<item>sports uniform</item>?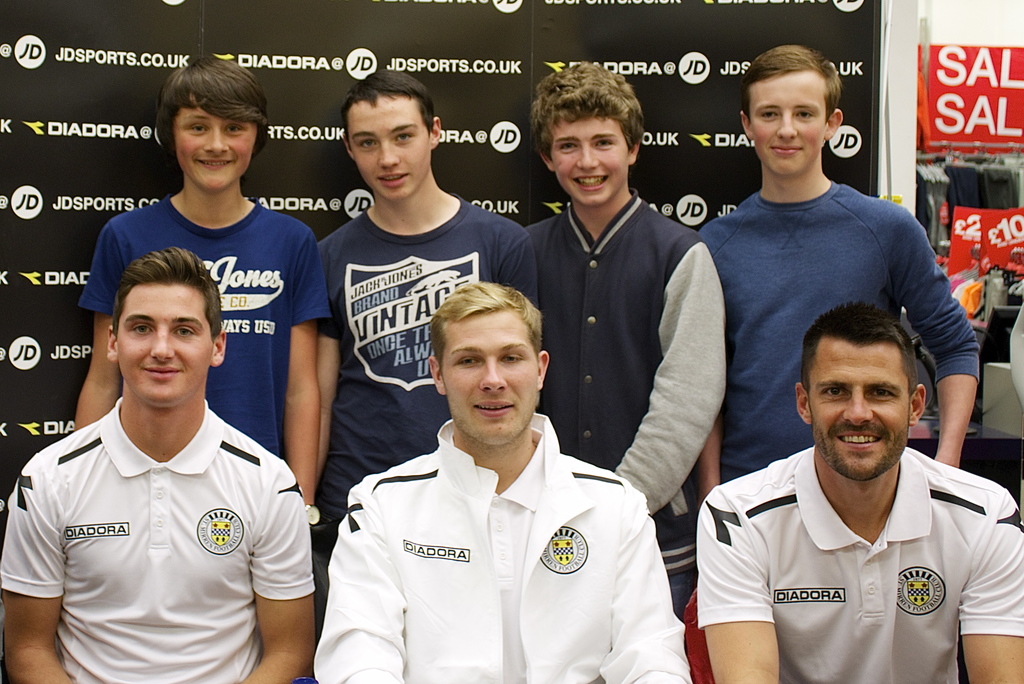
BBox(692, 182, 982, 483)
